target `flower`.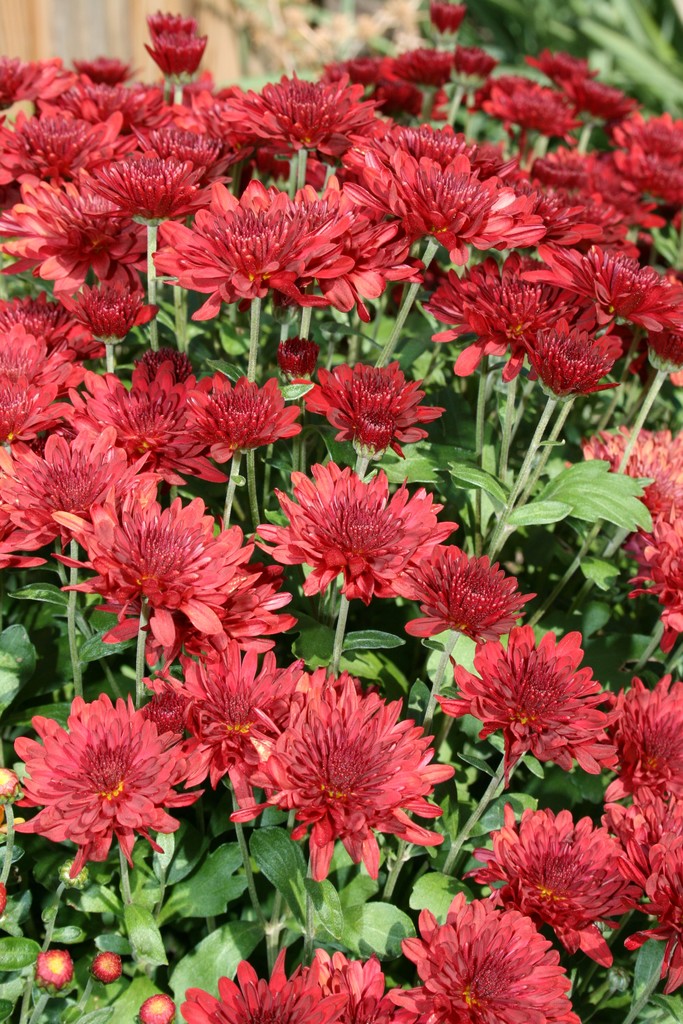
Target region: <box>426,1,468,48</box>.
